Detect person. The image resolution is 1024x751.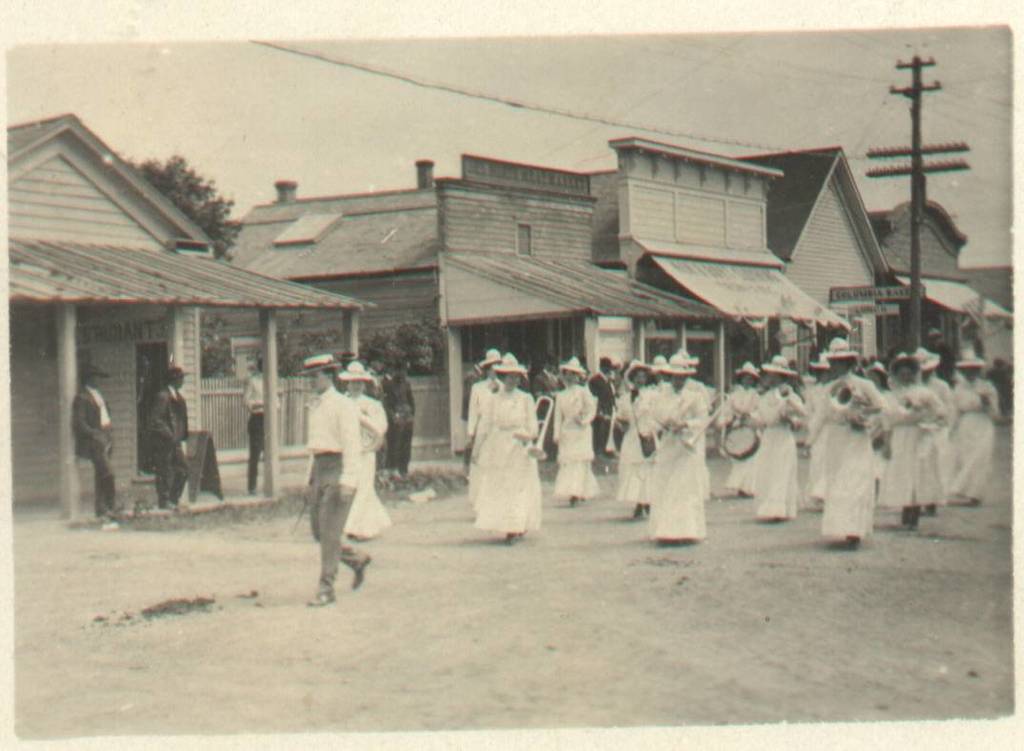
{"x1": 72, "y1": 359, "x2": 131, "y2": 523}.
